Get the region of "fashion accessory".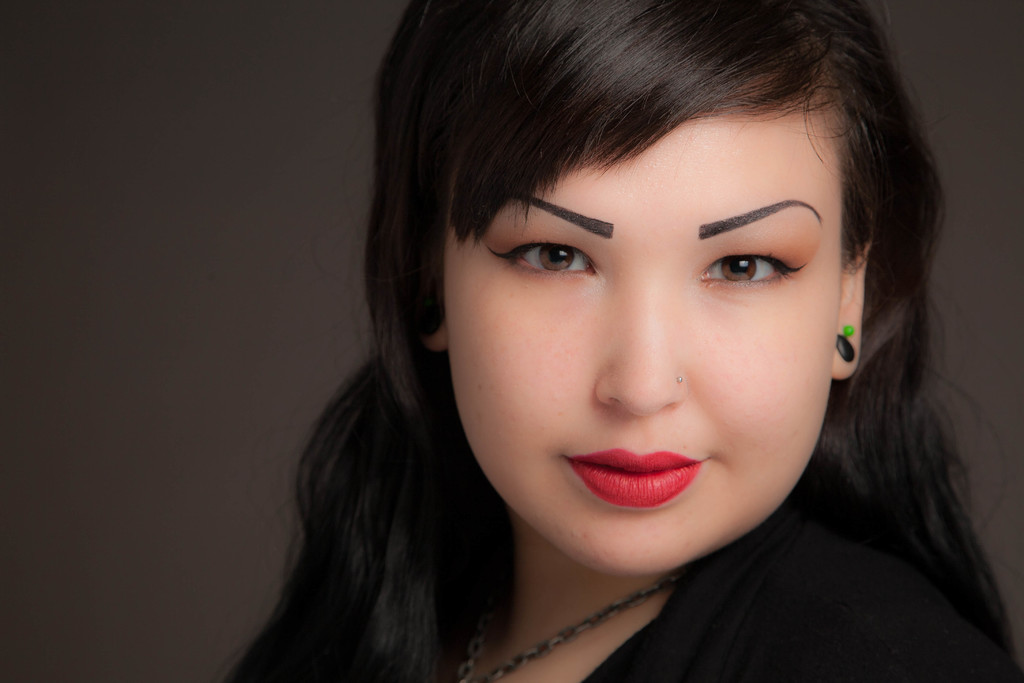
left=836, top=322, right=854, bottom=361.
